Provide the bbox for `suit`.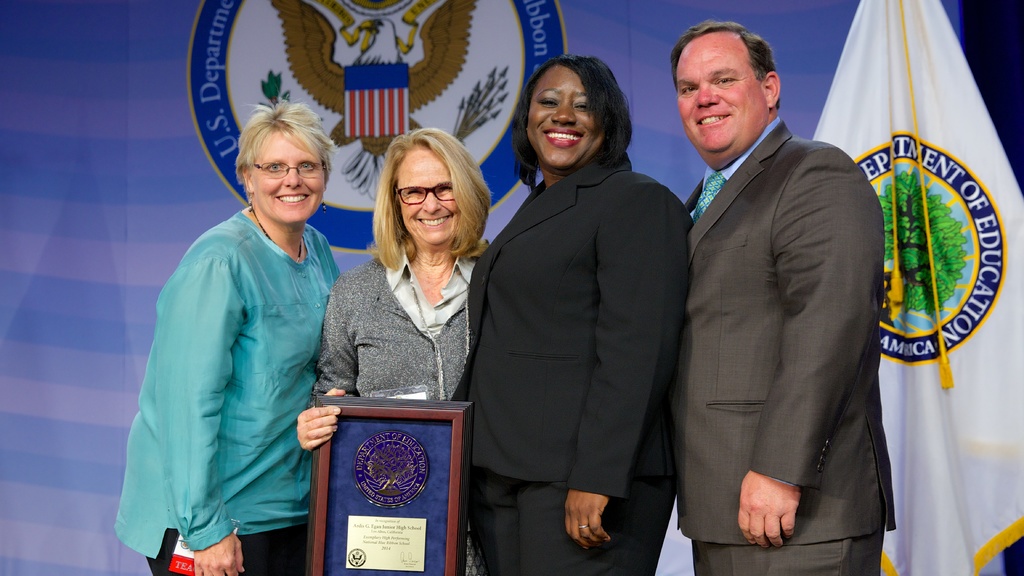
left=654, top=32, right=897, bottom=575.
